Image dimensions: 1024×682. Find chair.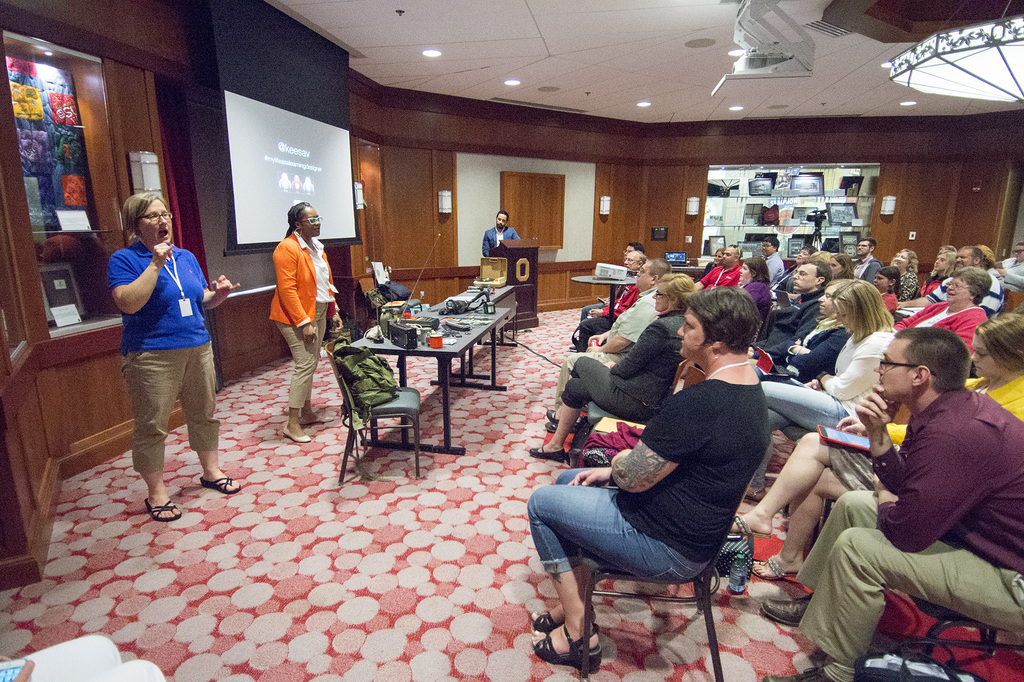
detection(1000, 288, 1023, 310).
